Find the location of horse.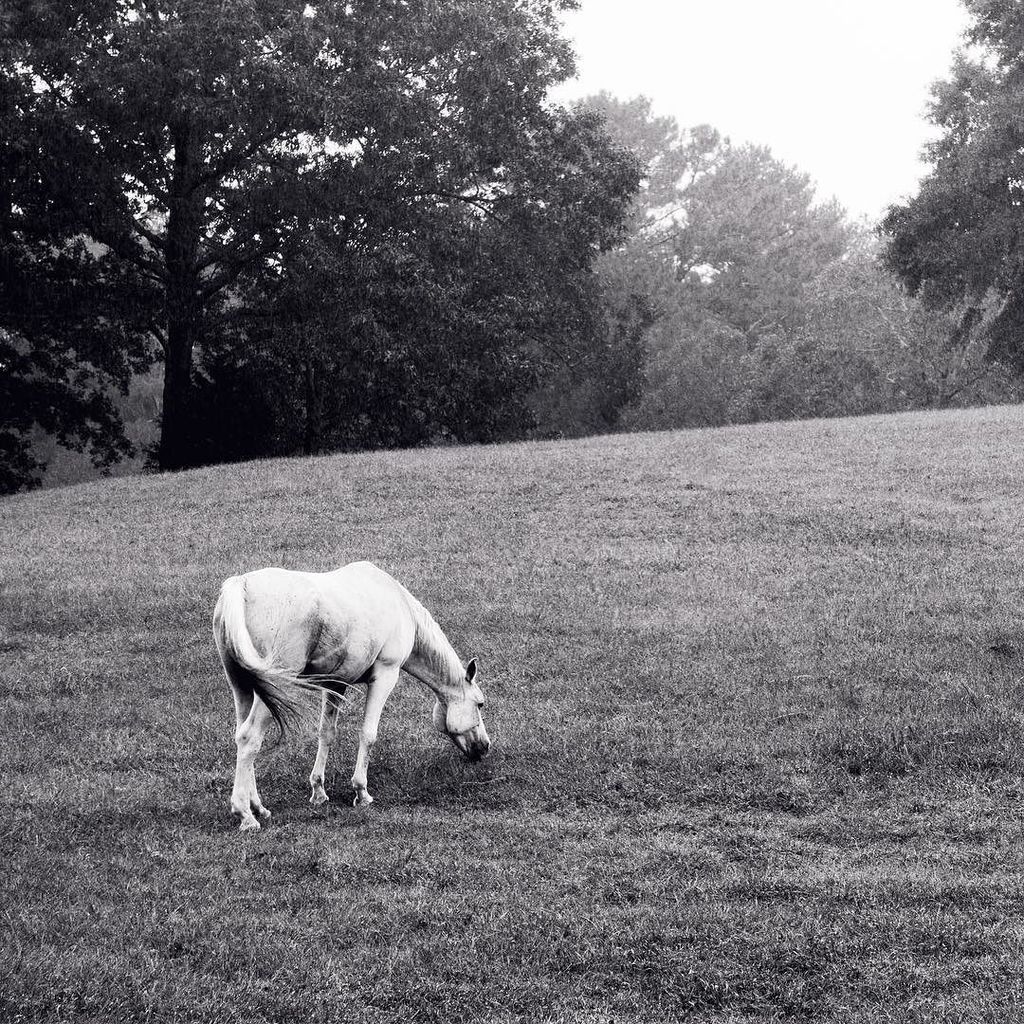
Location: bbox=(215, 563, 492, 837).
